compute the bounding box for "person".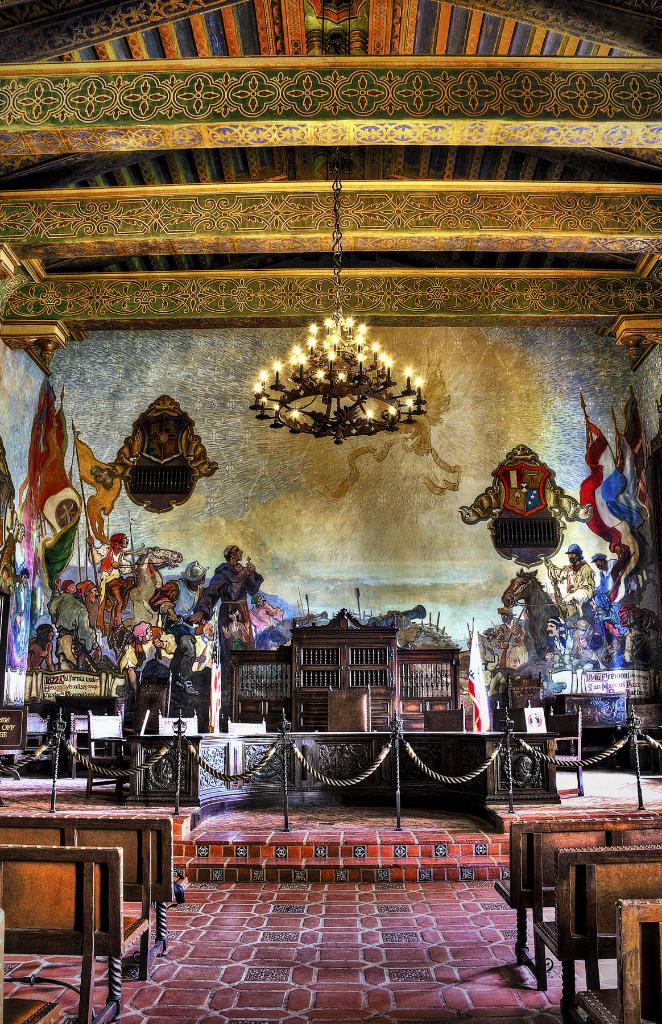
[left=325, top=606, right=364, bottom=629].
